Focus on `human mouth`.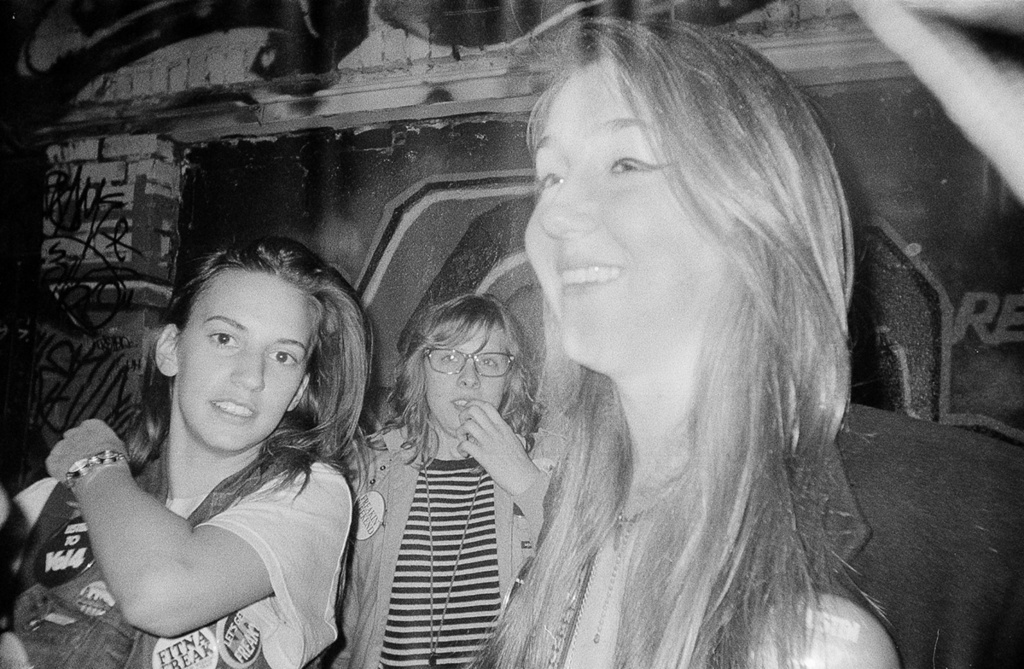
Focused at [left=455, top=395, right=473, bottom=410].
